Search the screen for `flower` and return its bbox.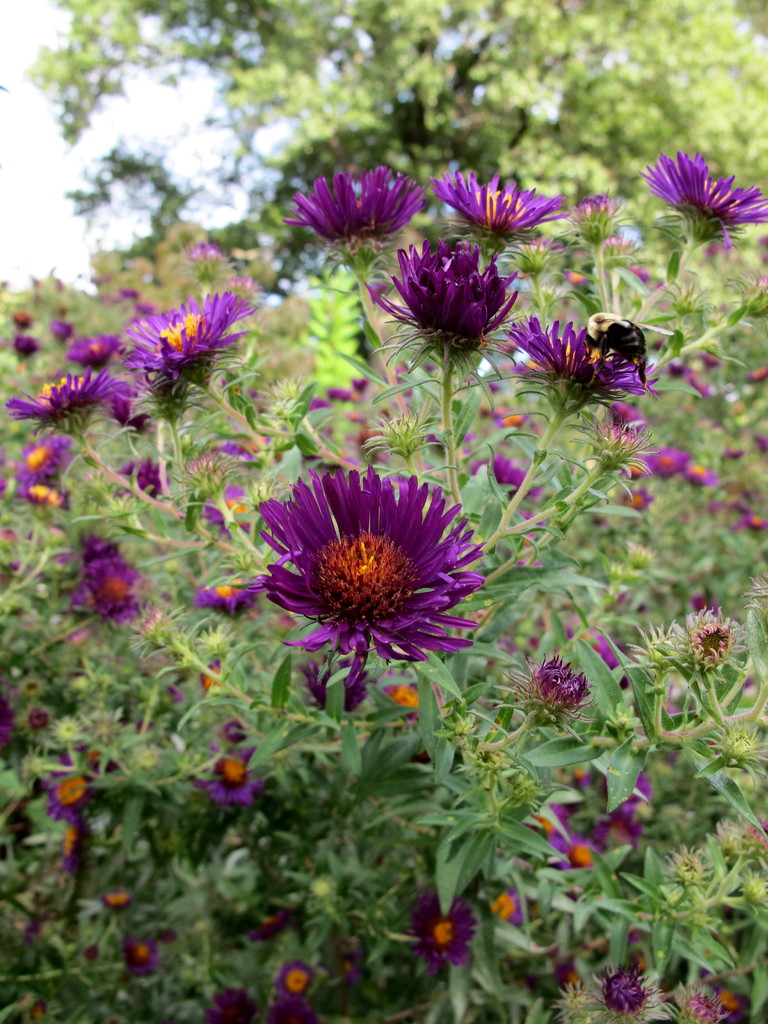
Found: {"left": 243, "top": 449, "right": 495, "bottom": 695}.
